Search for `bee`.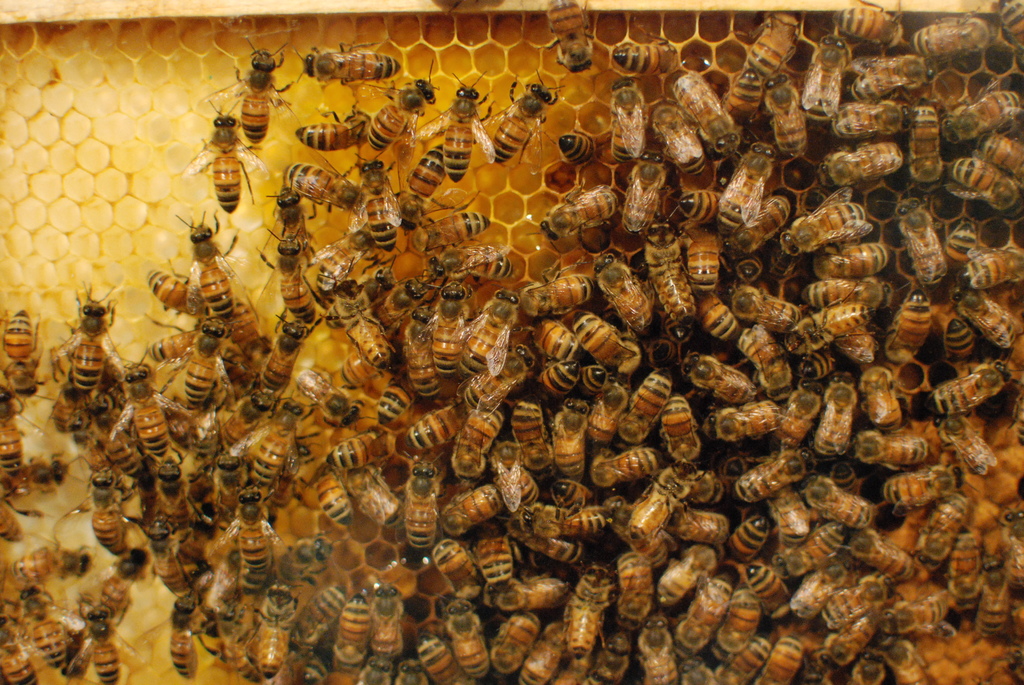
Found at select_region(86, 387, 140, 468).
